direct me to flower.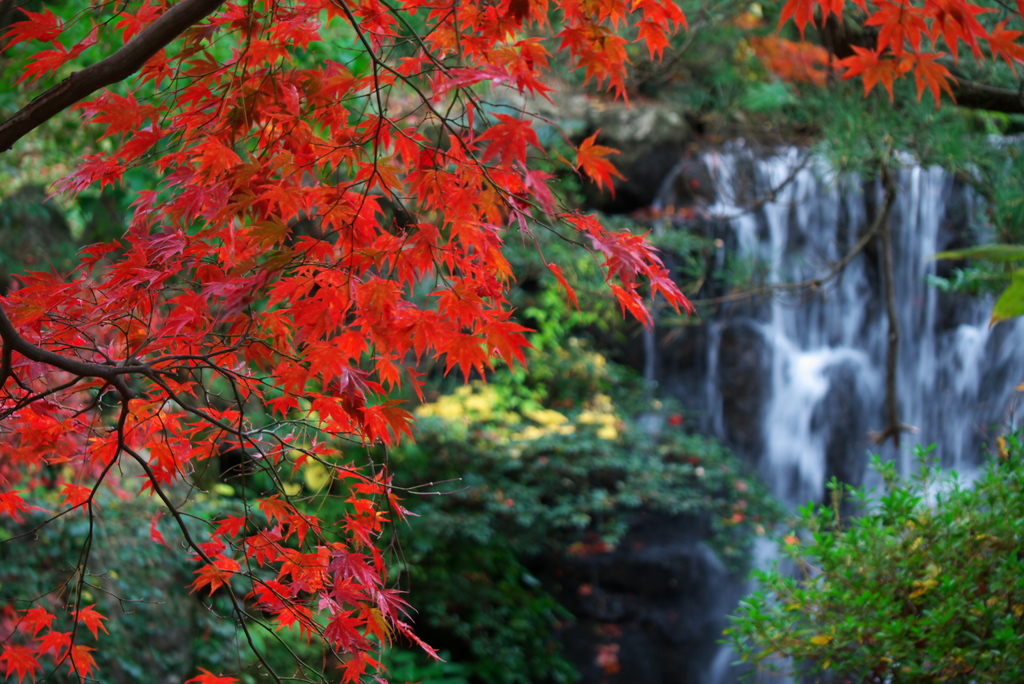
Direction: <region>307, 464, 330, 489</region>.
